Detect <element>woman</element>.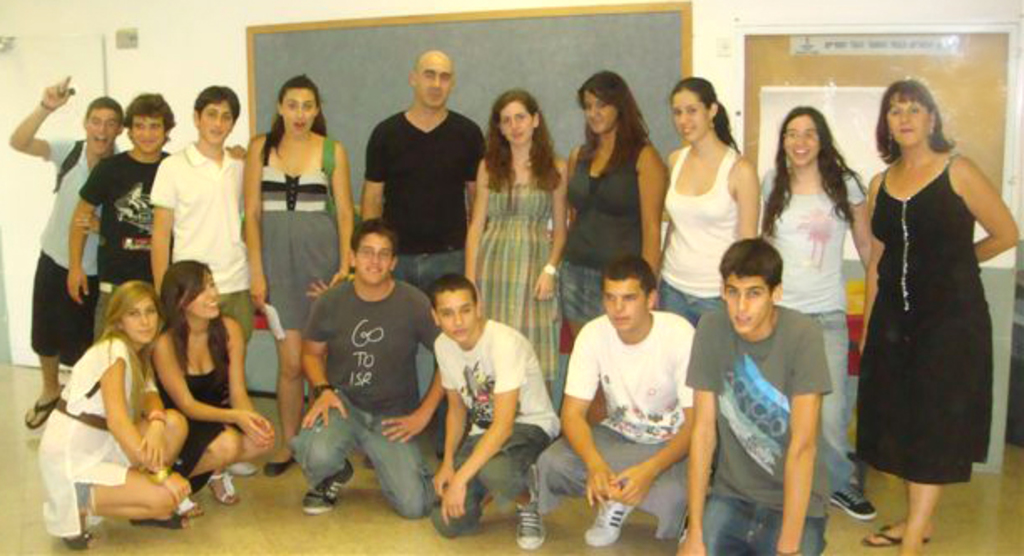
Detected at (552,72,669,338).
